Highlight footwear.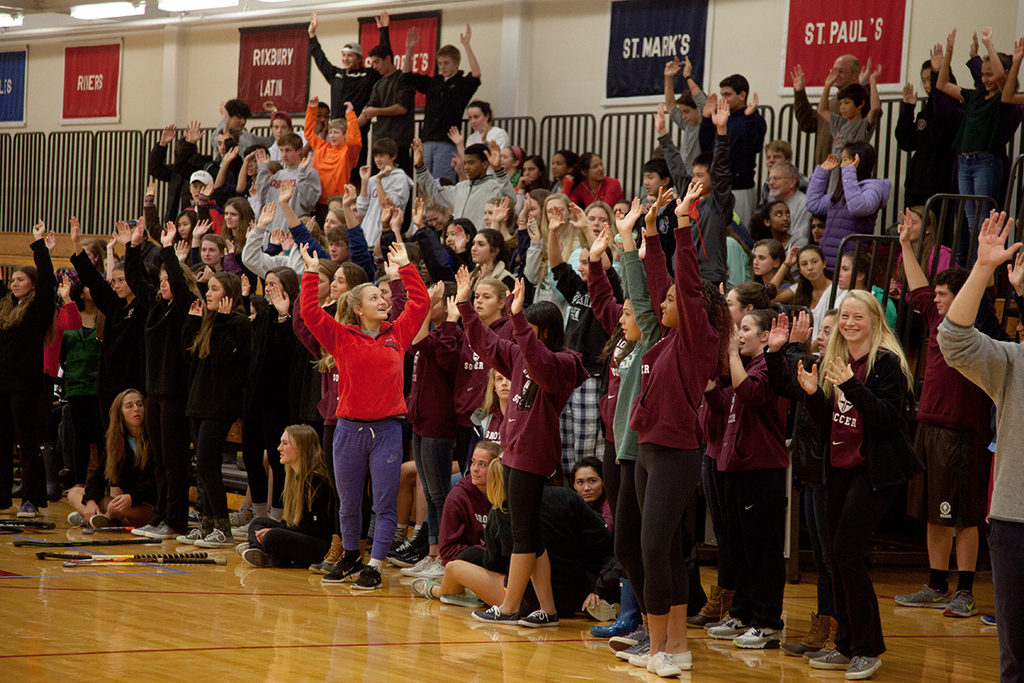
Highlighted region: 88,511,113,534.
